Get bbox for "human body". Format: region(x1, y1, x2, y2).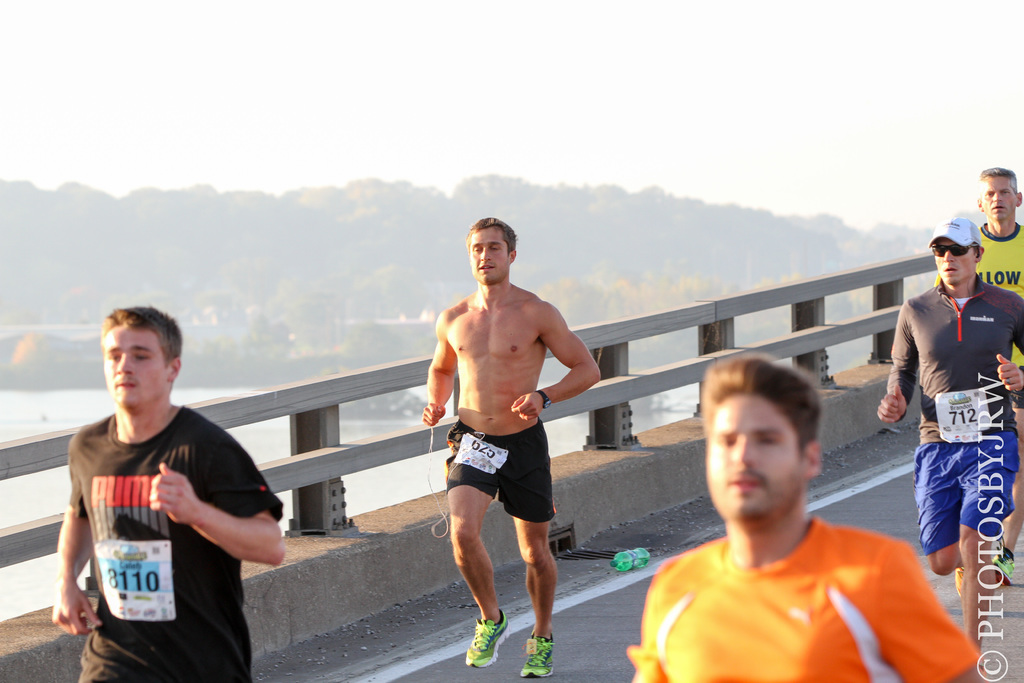
region(419, 235, 606, 629).
